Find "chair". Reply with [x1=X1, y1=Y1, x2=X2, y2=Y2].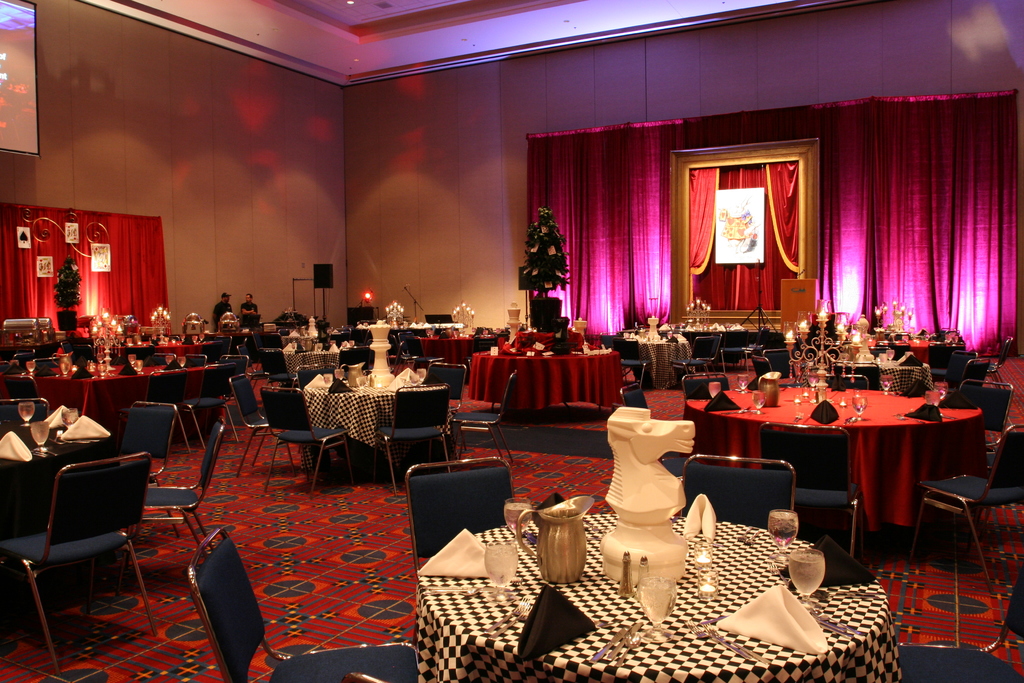
[x1=376, y1=379, x2=455, y2=493].
